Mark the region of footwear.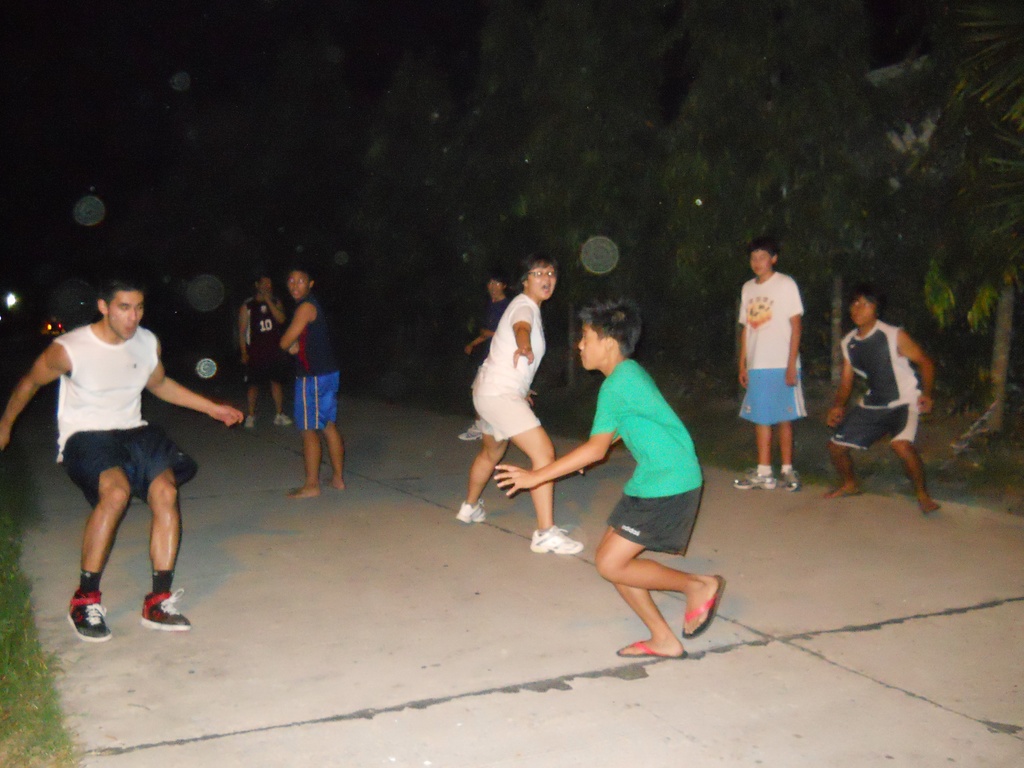
Region: region(785, 471, 799, 487).
